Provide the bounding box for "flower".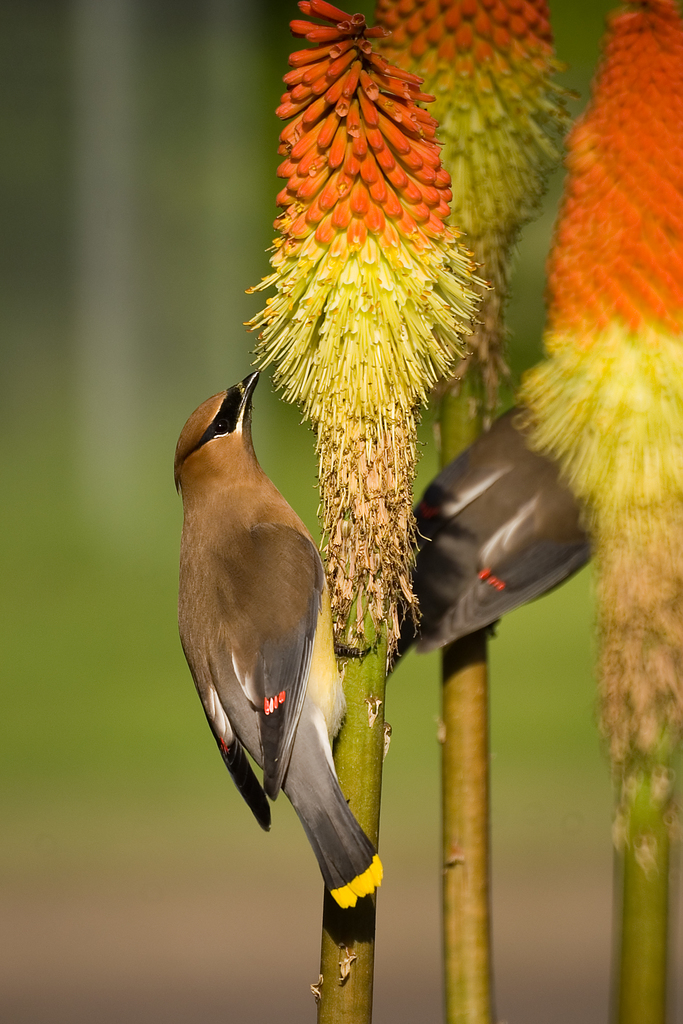
{"left": 242, "top": 0, "right": 488, "bottom": 632}.
